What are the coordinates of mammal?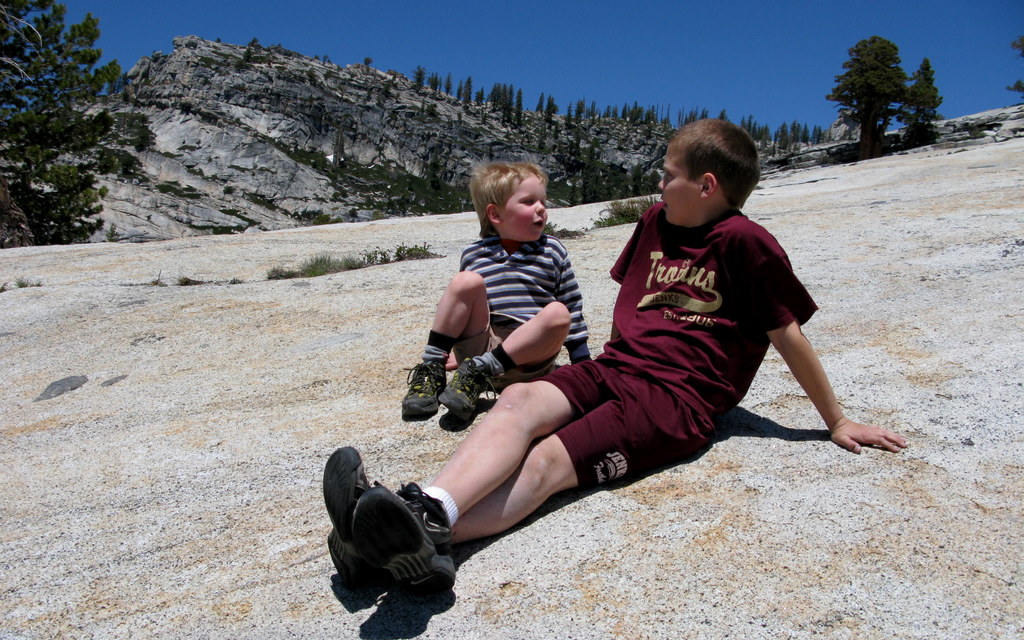
l=328, t=113, r=900, b=615.
